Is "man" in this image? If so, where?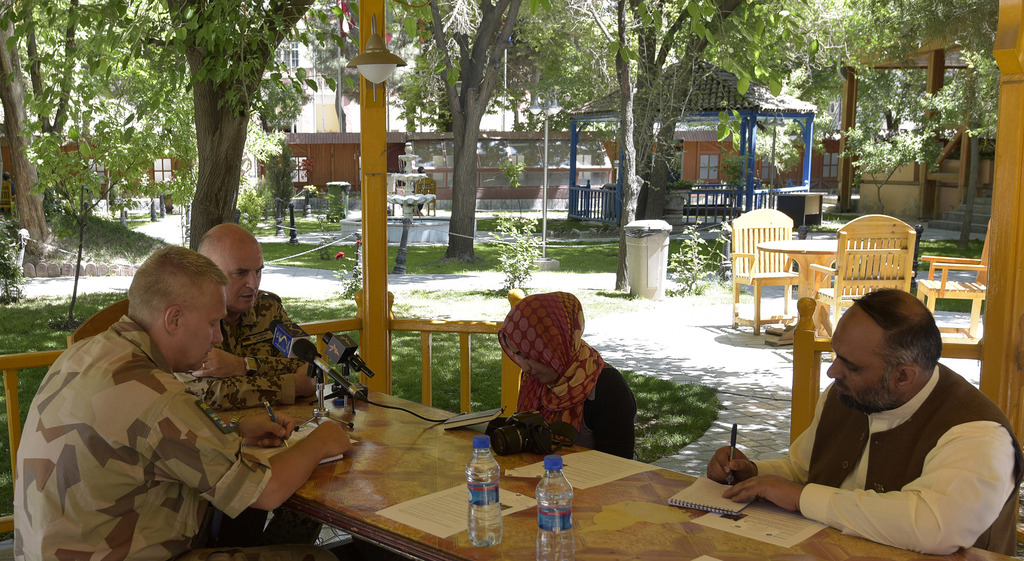
Yes, at region(188, 222, 325, 541).
